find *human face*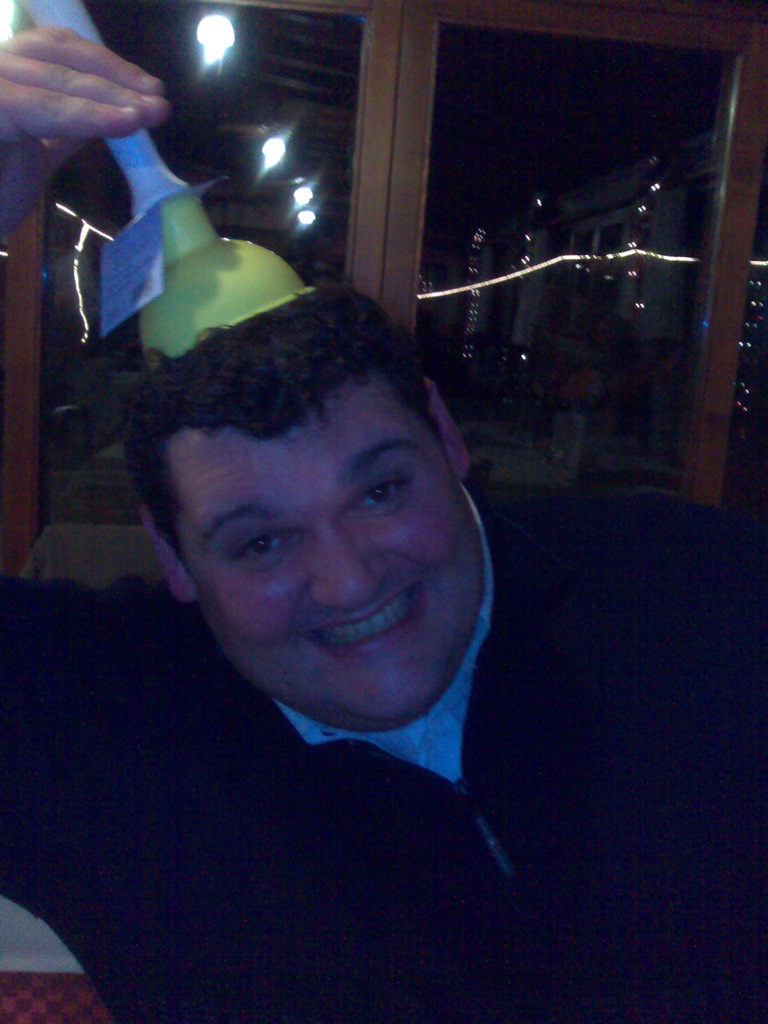
{"left": 168, "top": 351, "right": 495, "bottom": 720}
